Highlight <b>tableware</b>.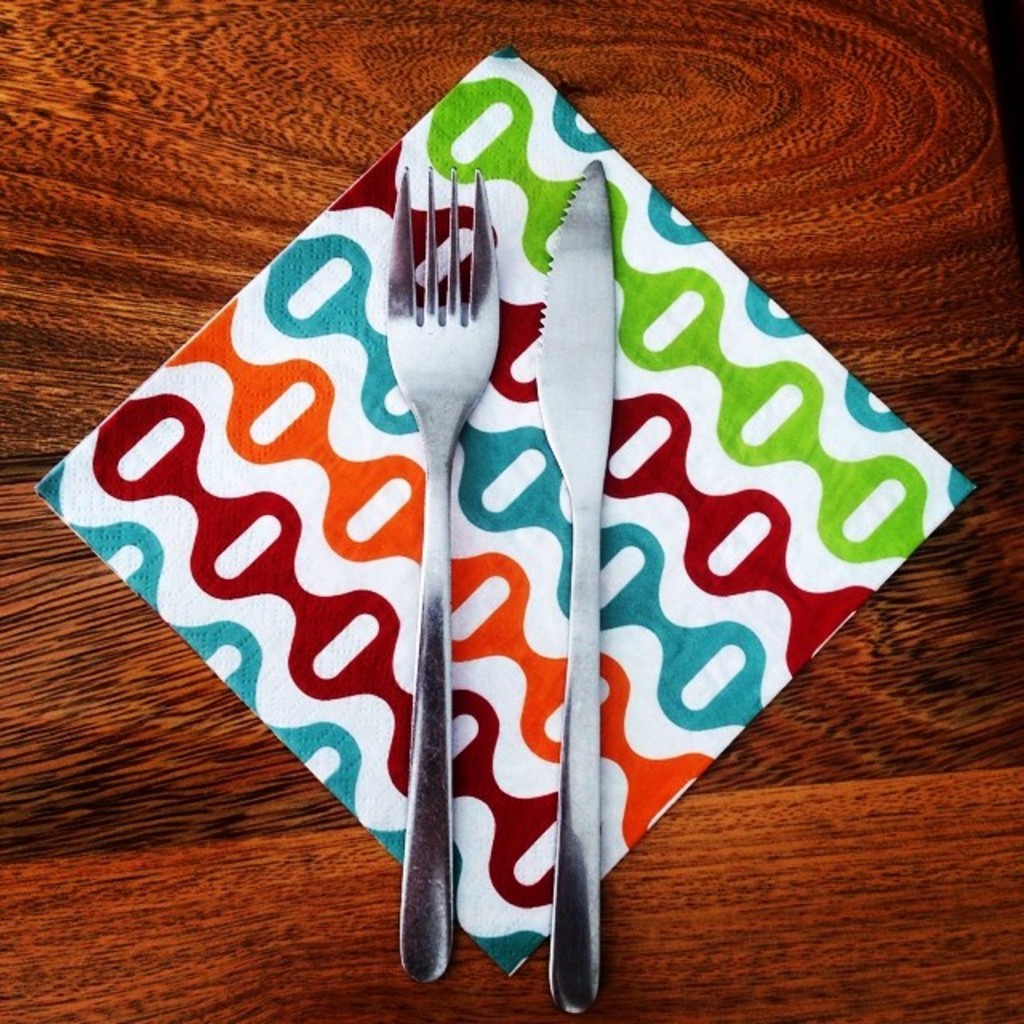
Highlighted region: crop(533, 158, 616, 1011).
